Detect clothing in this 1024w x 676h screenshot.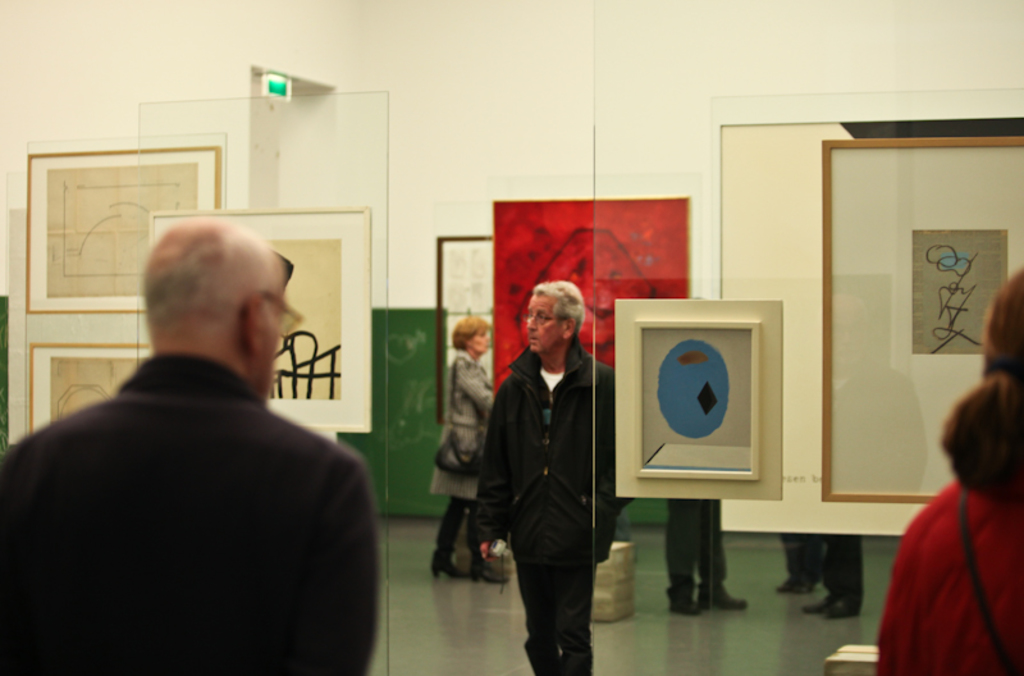
Detection: bbox=[476, 337, 632, 675].
